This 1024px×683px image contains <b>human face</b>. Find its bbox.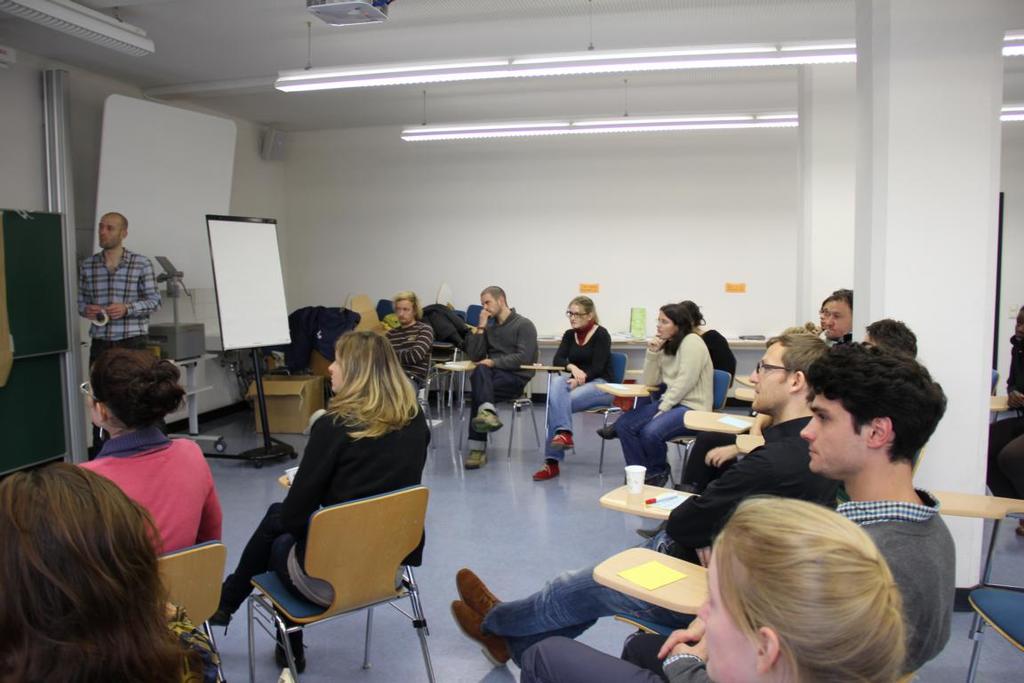
pyautogui.locateOnScreen(395, 293, 416, 331).
